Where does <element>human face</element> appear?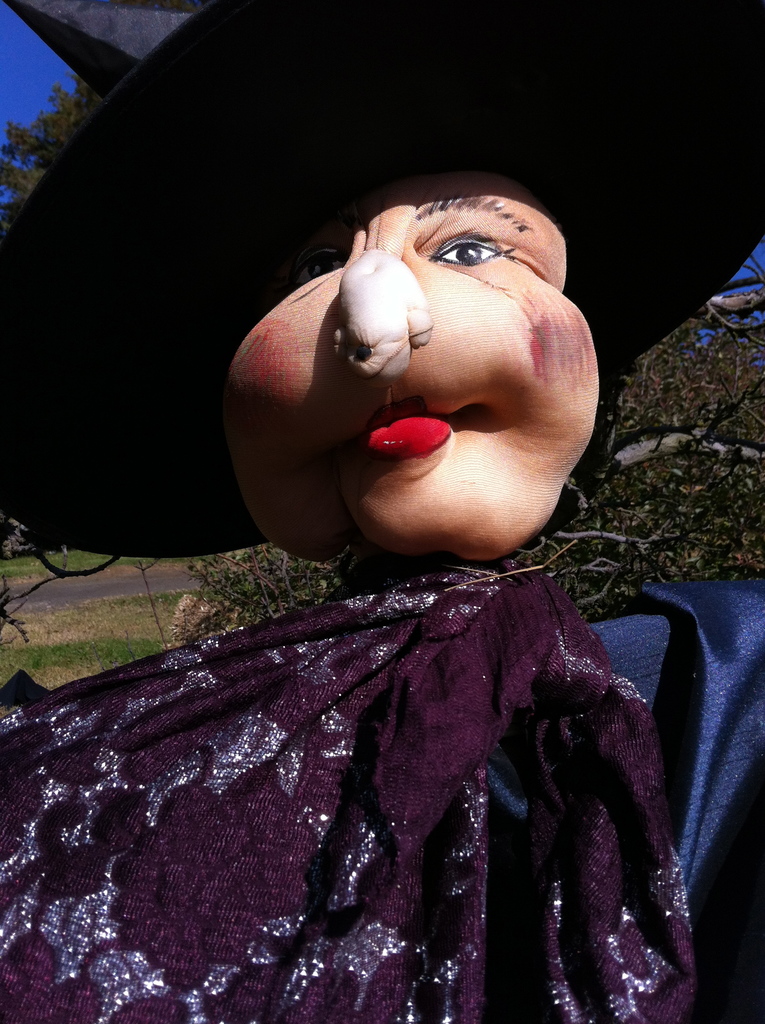
Appears at left=219, top=173, right=600, bottom=563.
